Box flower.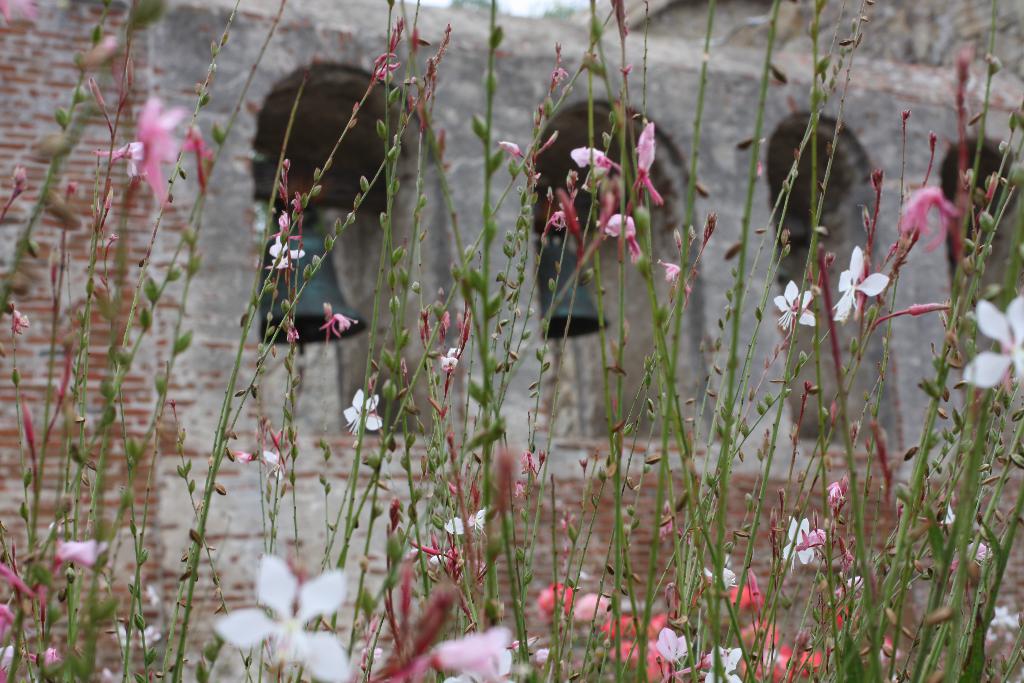
detection(571, 147, 607, 168).
